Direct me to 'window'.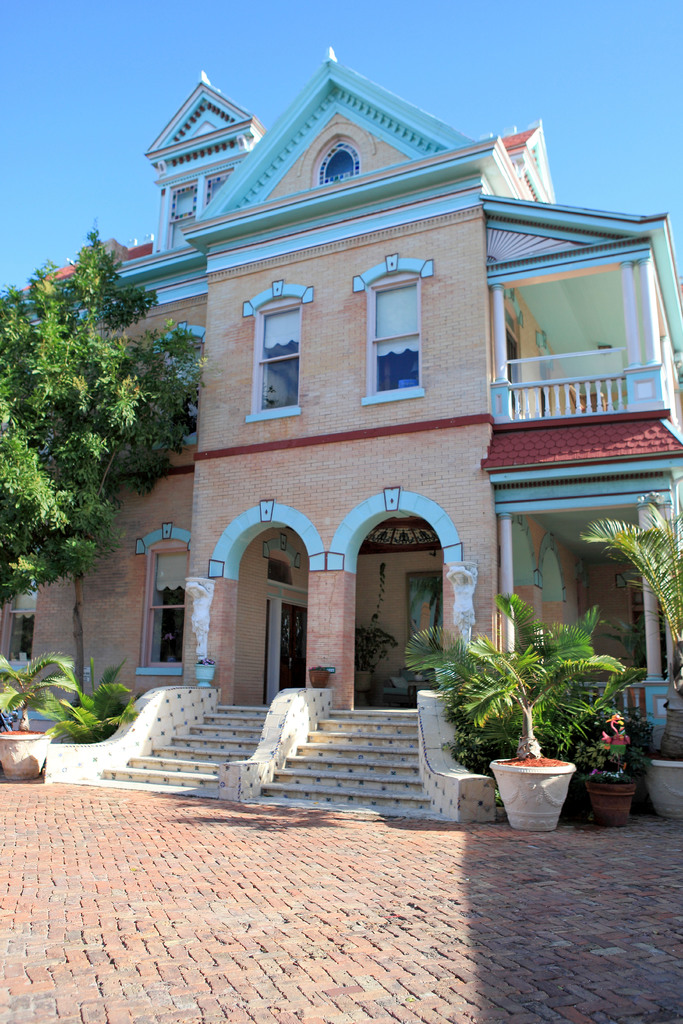
Direction: detection(621, 577, 663, 682).
